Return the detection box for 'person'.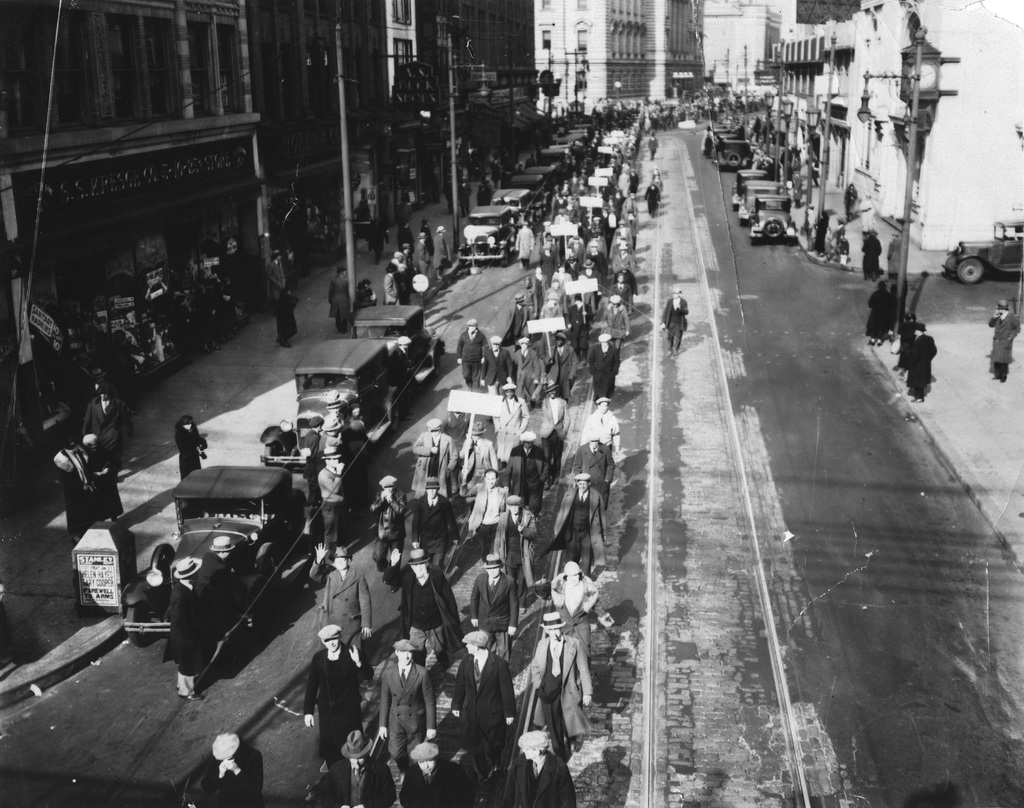
326 397 345 415.
